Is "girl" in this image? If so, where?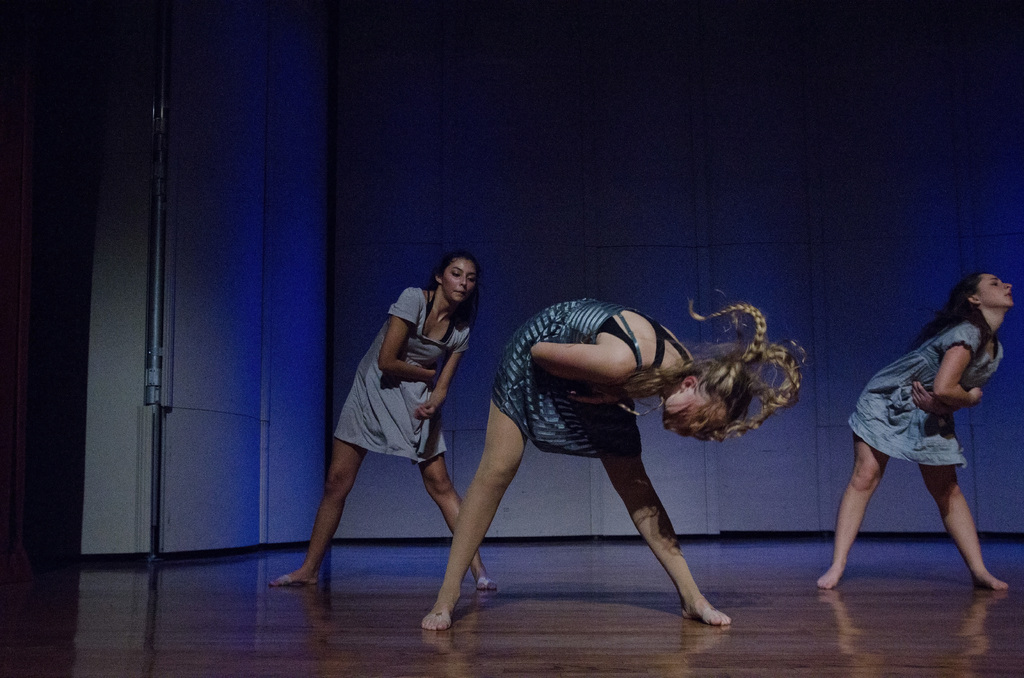
Yes, at (x1=817, y1=275, x2=1009, y2=590).
